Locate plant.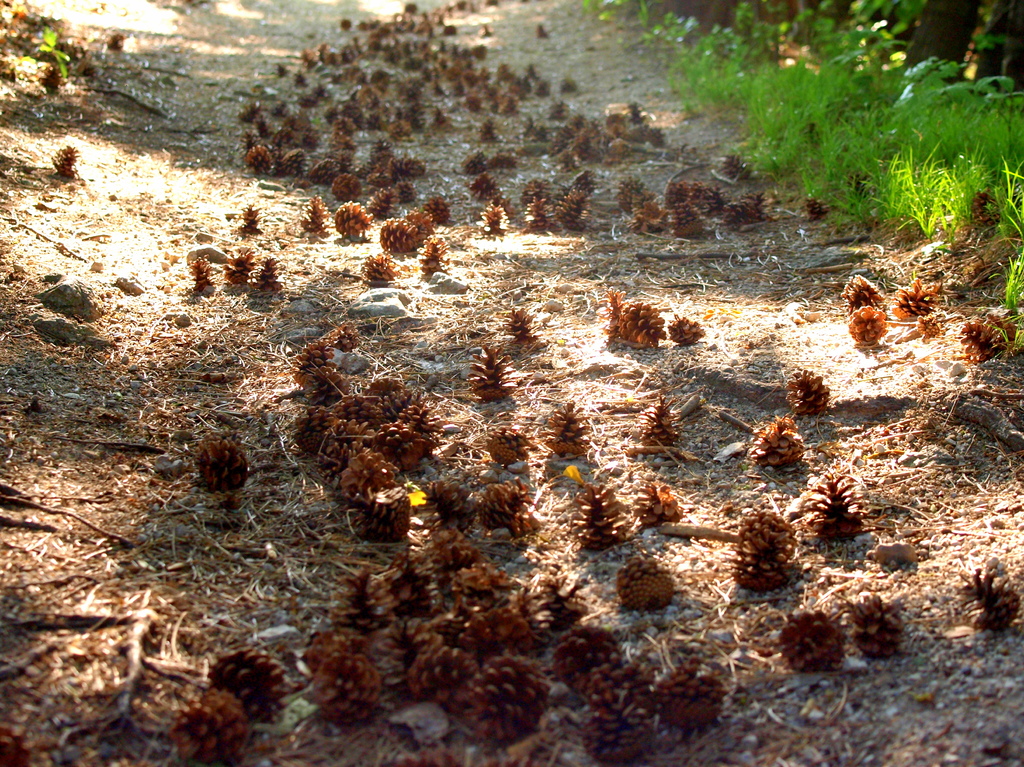
Bounding box: [567, 483, 629, 549].
